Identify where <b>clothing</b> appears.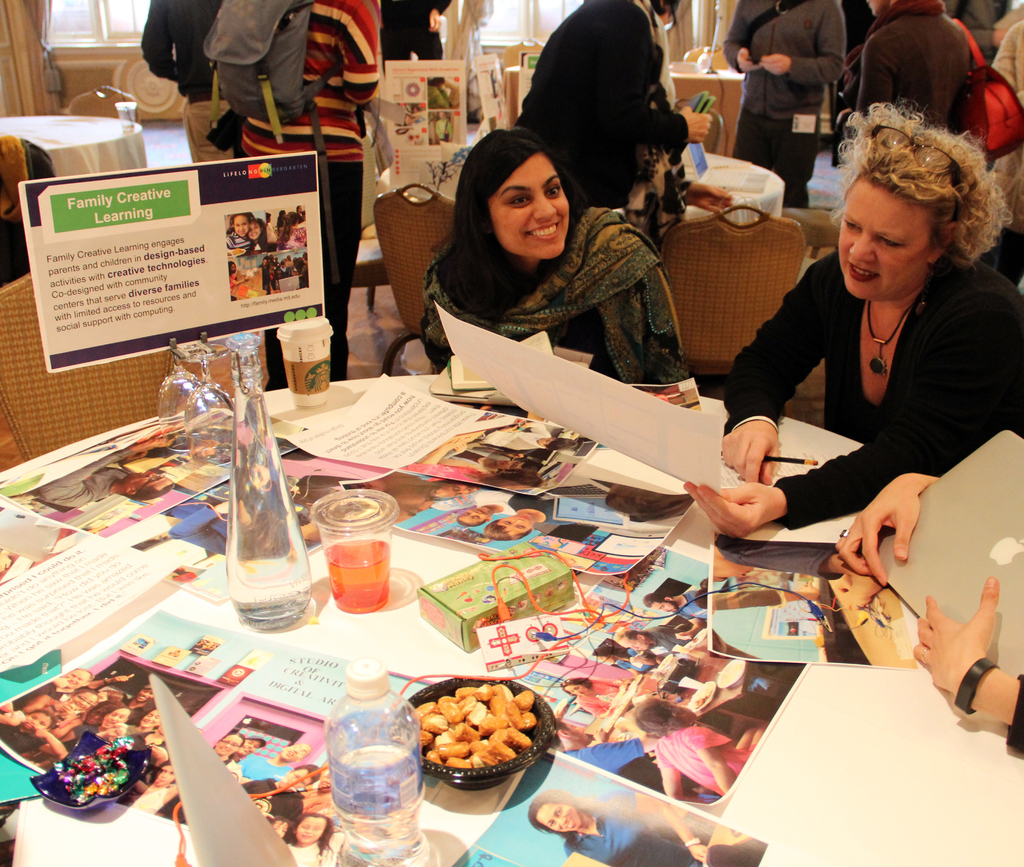
Appears at (868,0,982,152).
